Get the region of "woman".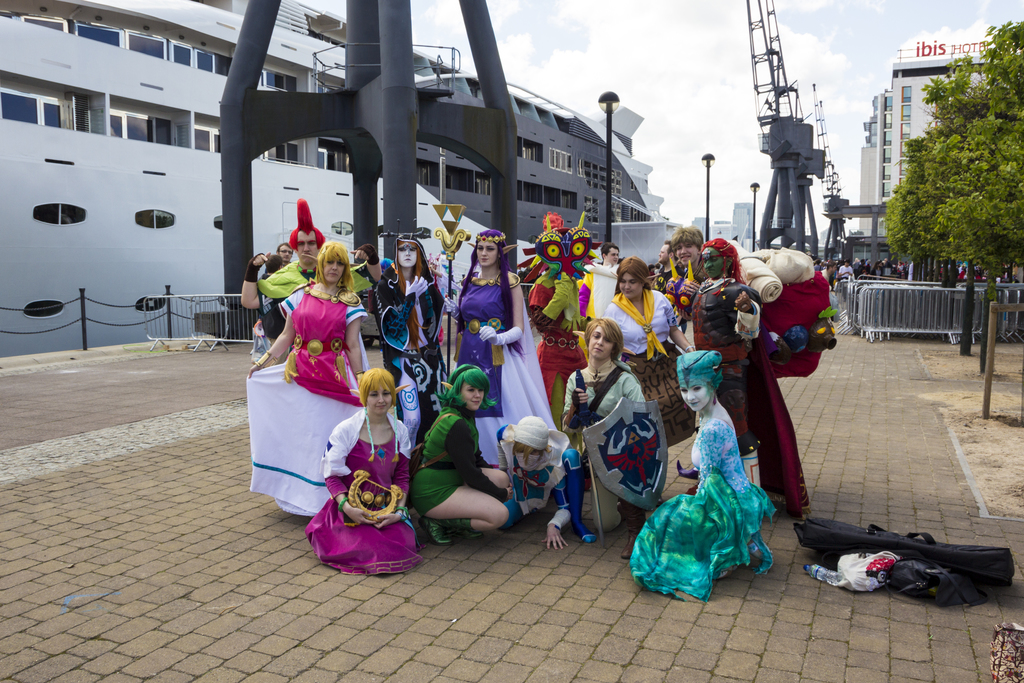
<box>371,233,442,434</box>.
